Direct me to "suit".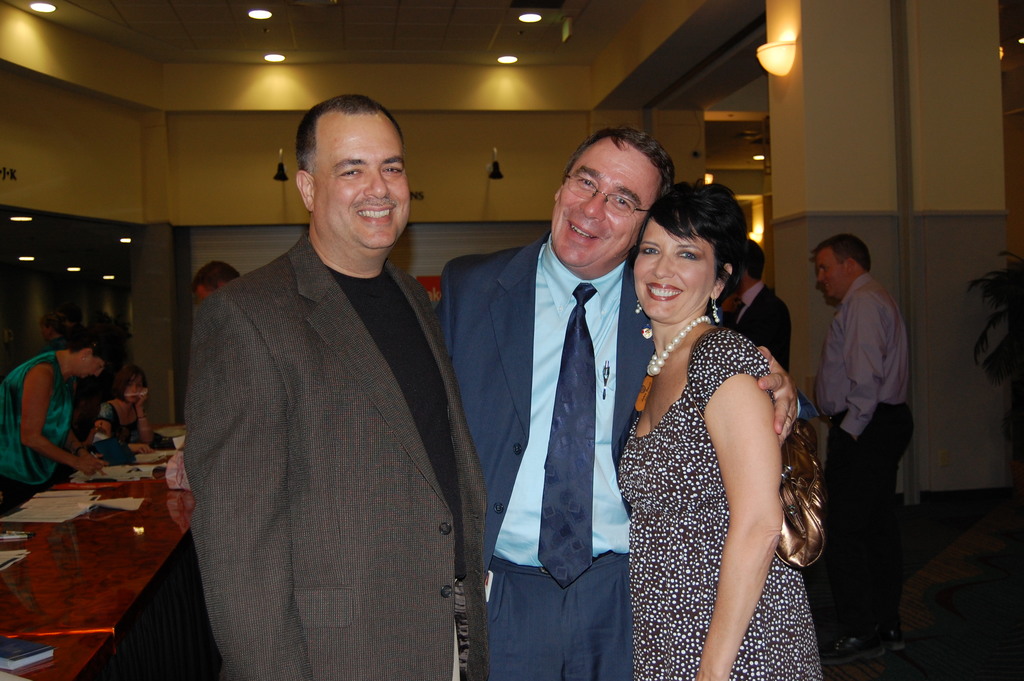
Direction: [182,229,492,680].
